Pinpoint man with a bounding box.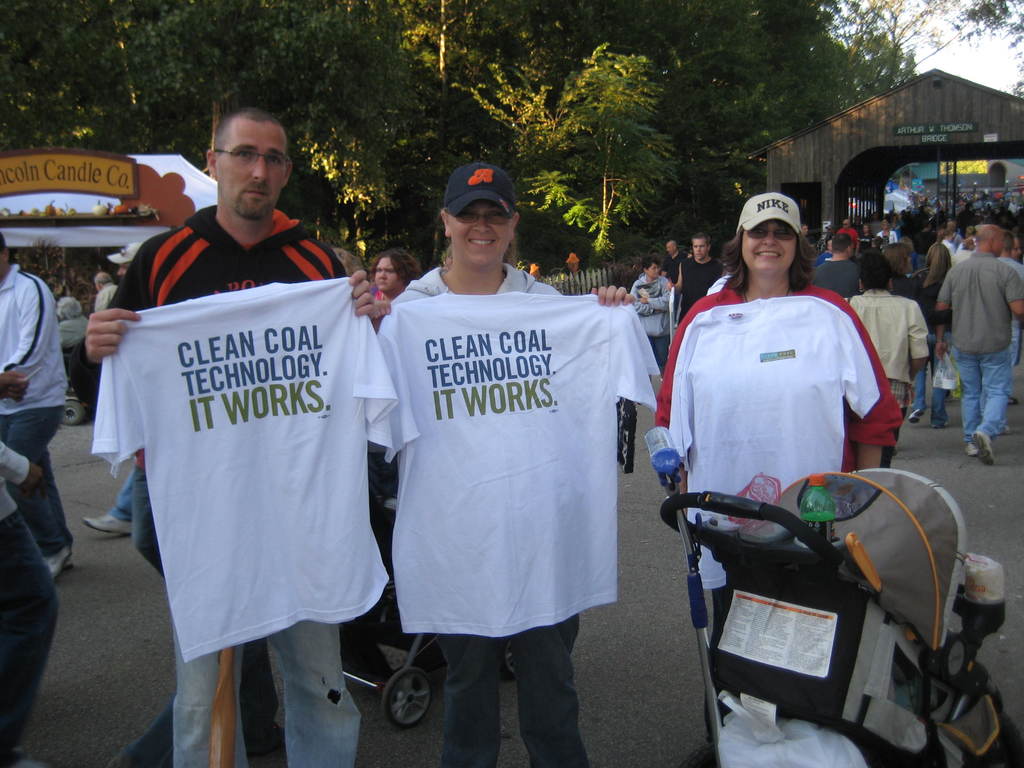
pyautogui.locateOnScreen(96, 267, 128, 312).
